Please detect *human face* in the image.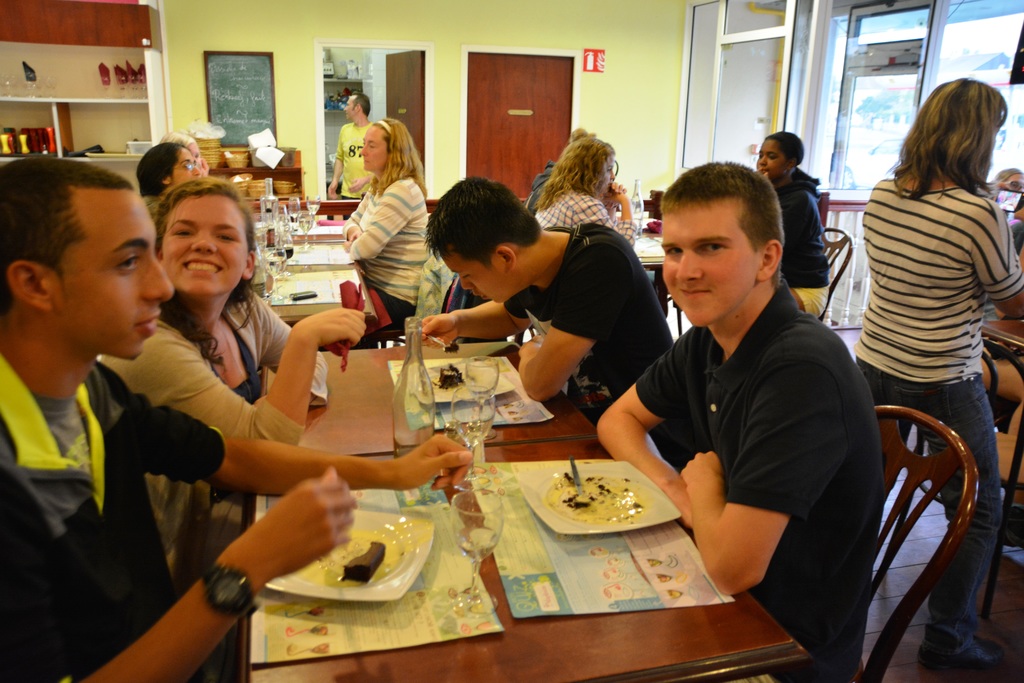
region(446, 243, 506, 303).
